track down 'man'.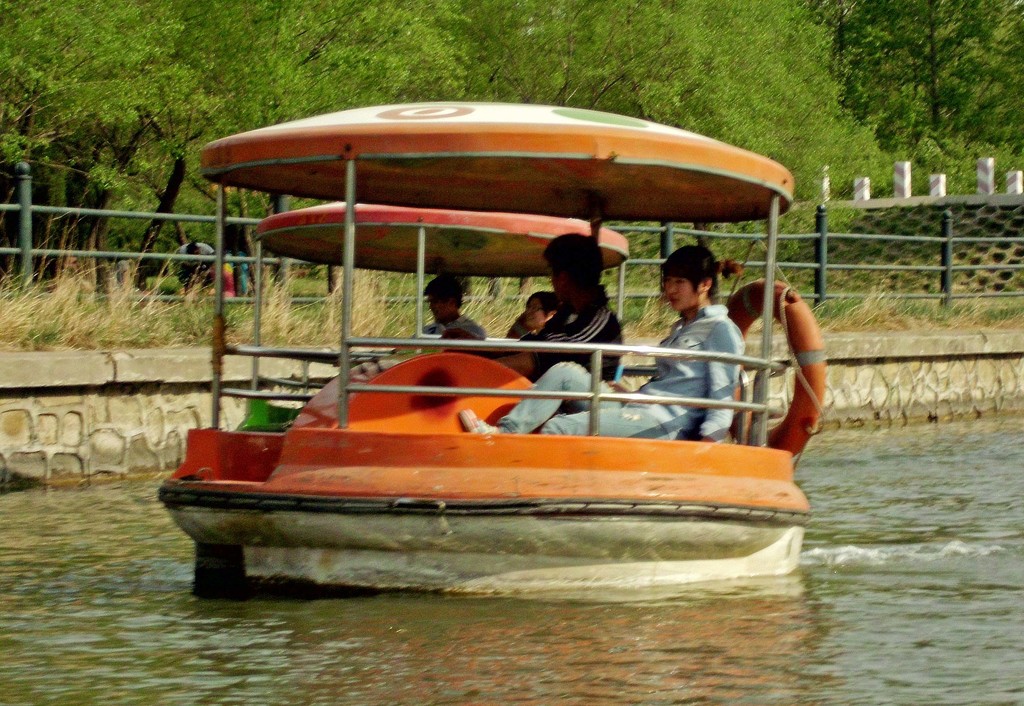
Tracked to rect(378, 274, 489, 369).
